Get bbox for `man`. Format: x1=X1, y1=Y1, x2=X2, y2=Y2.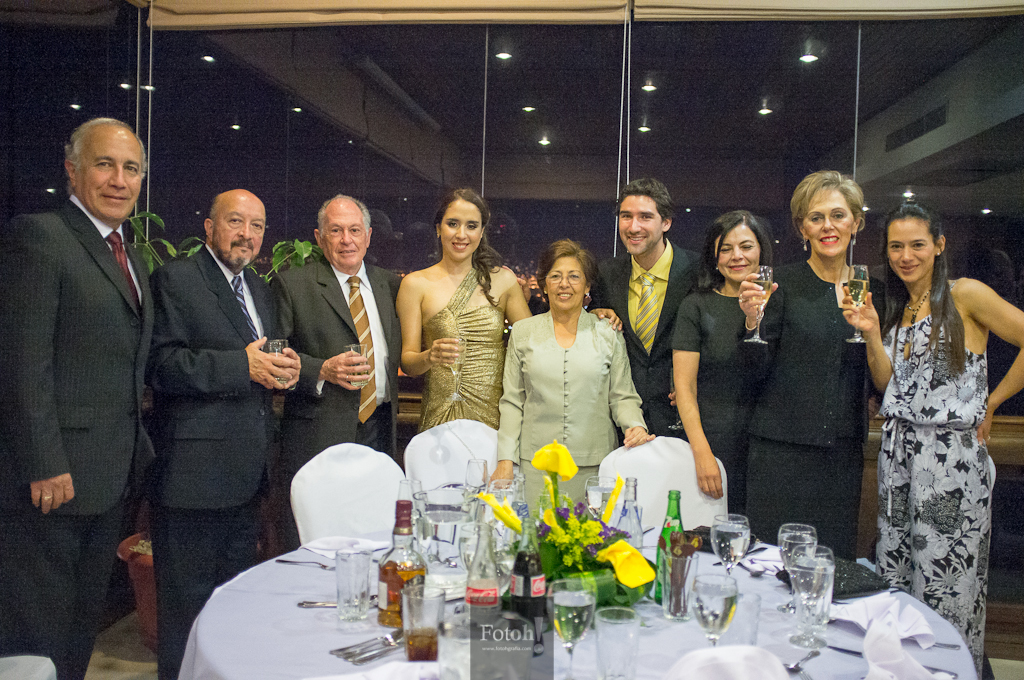
x1=588, y1=177, x2=722, y2=444.
